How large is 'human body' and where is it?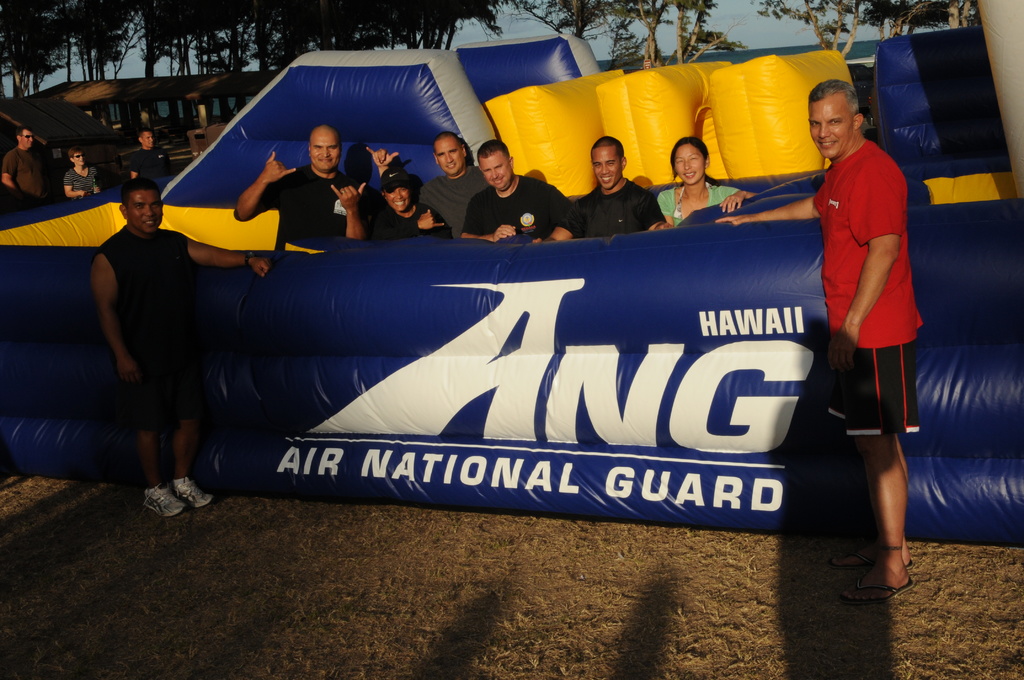
Bounding box: box=[808, 37, 944, 586].
